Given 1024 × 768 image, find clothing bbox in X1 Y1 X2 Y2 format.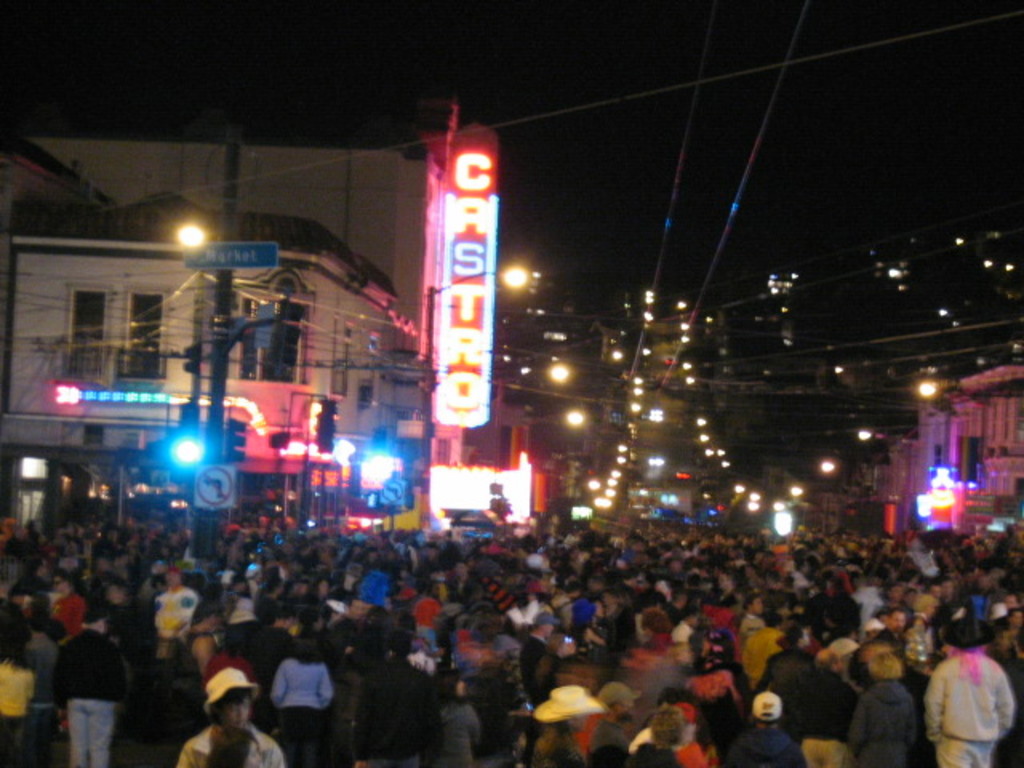
990 616 1010 632.
